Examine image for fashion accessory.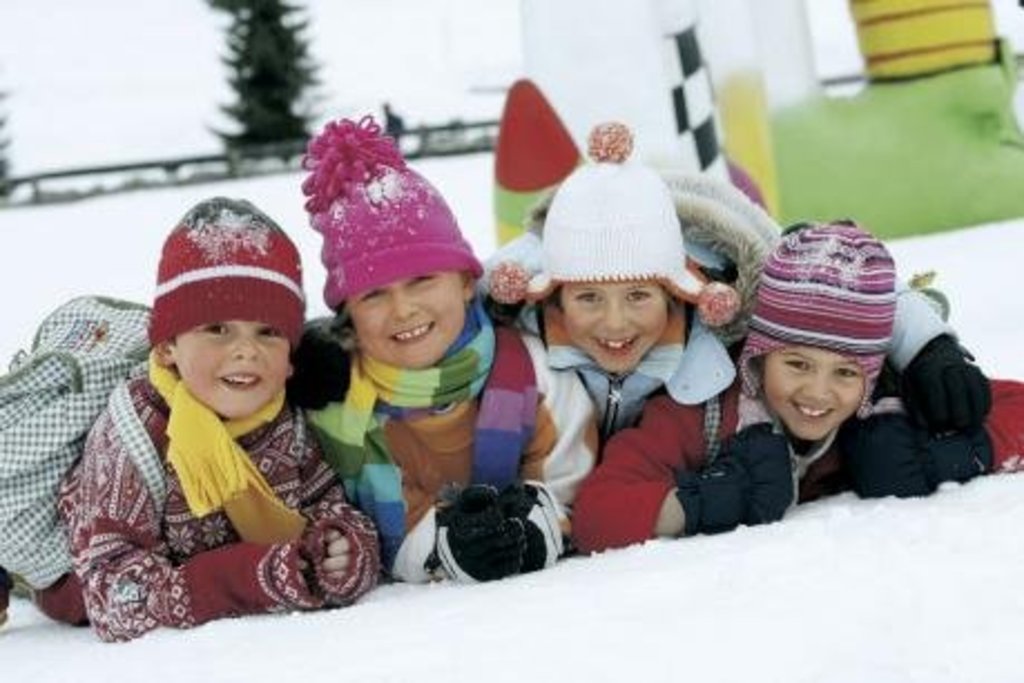
Examination result: (x1=843, y1=408, x2=921, y2=500).
